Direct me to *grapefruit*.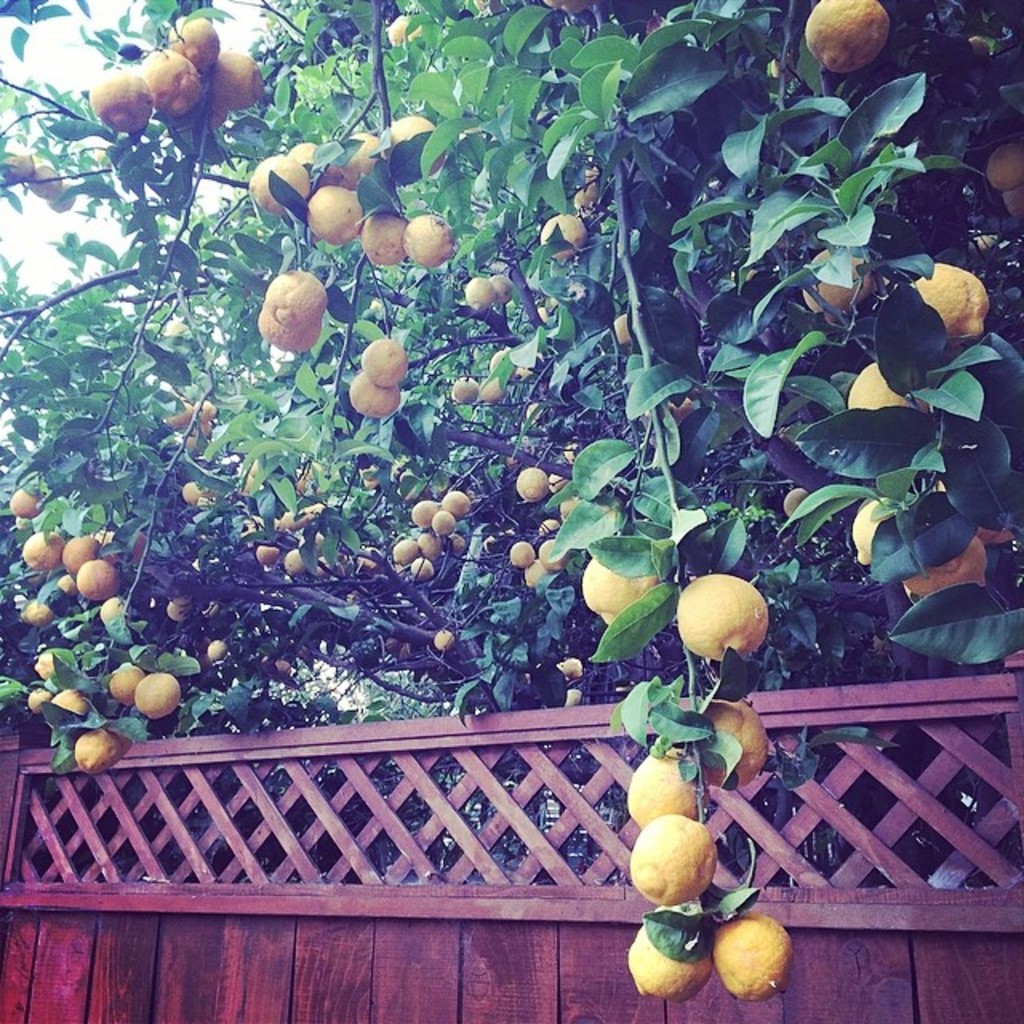
Direction: [627, 814, 720, 906].
